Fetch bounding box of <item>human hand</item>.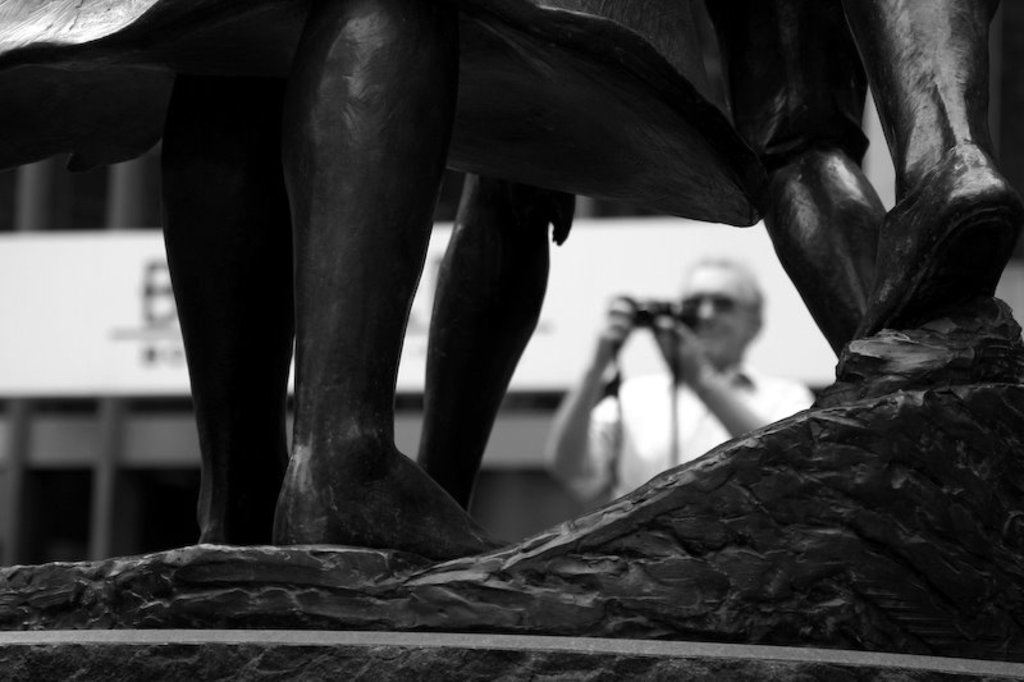
Bbox: detection(650, 311, 712, 385).
